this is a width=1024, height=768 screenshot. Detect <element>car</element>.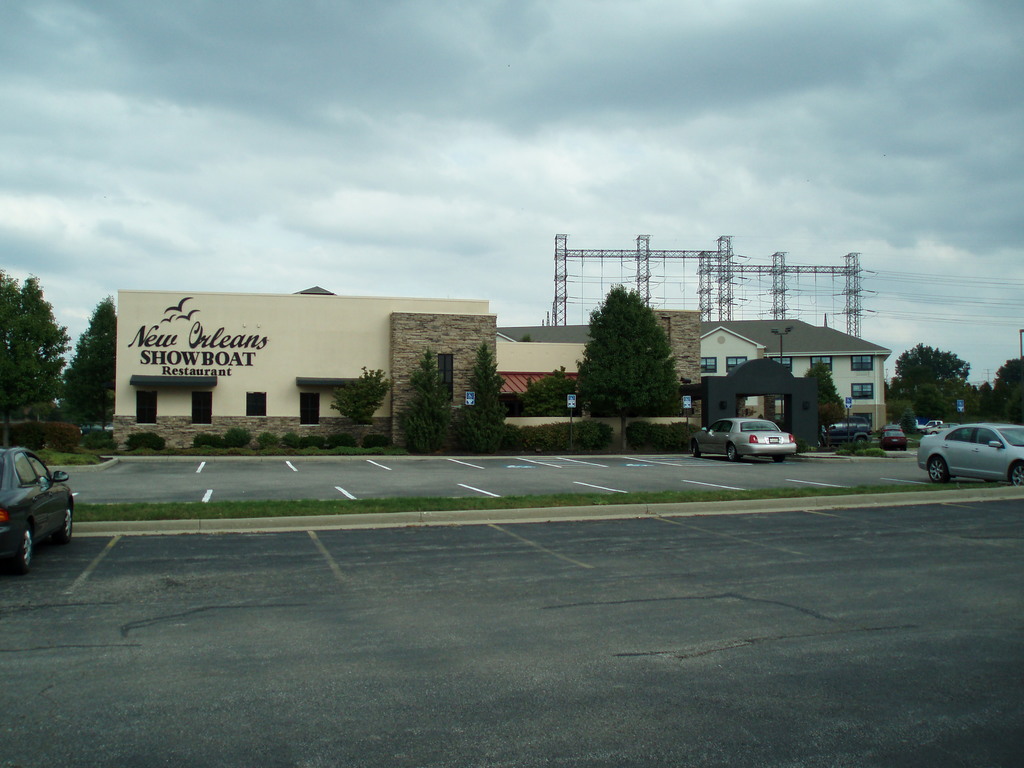
Rect(881, 426, 911, 454).
